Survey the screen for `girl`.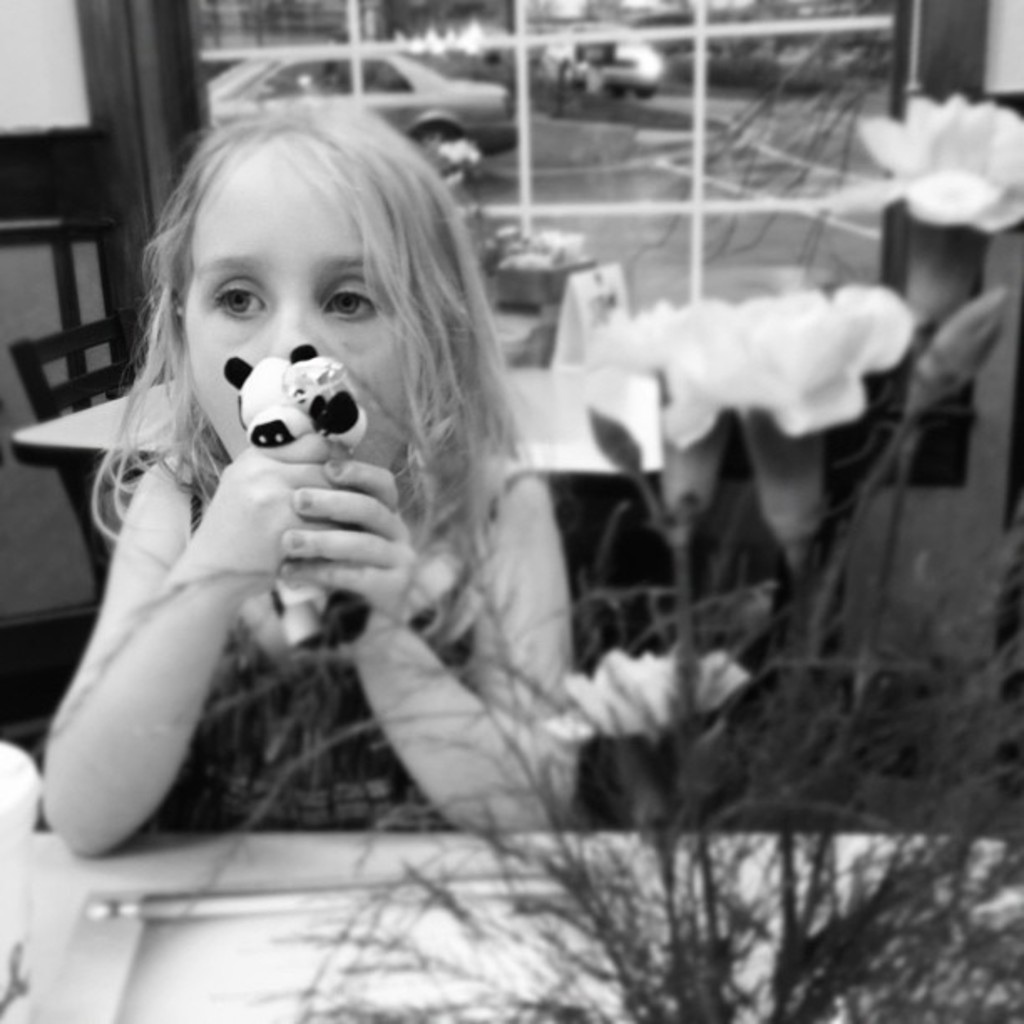
Survey found: box(45, 104, 582, 855).
